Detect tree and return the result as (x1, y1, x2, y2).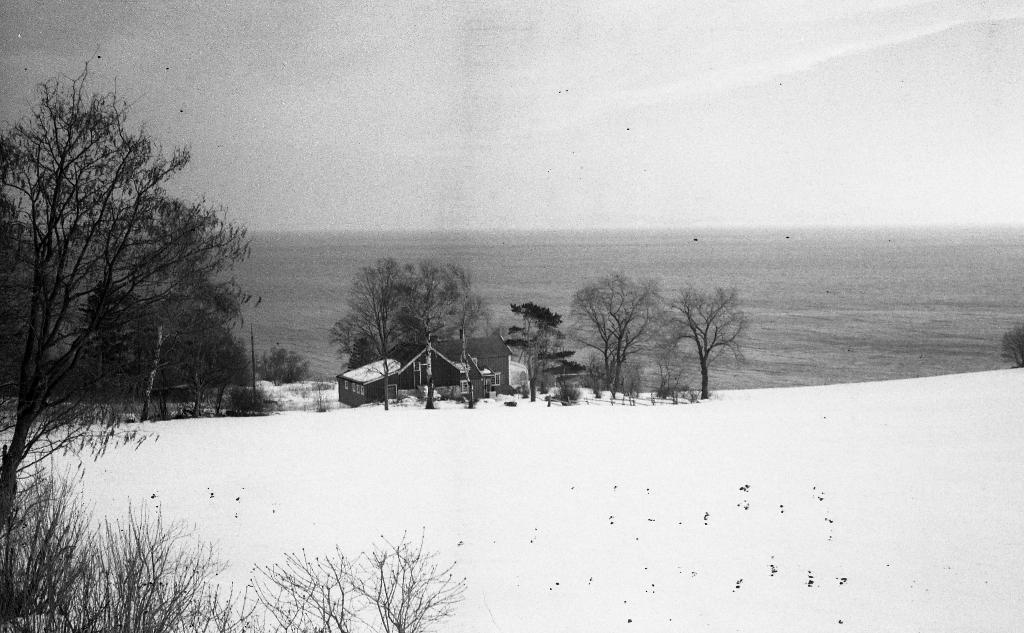
(653, 279, 755, 401).
